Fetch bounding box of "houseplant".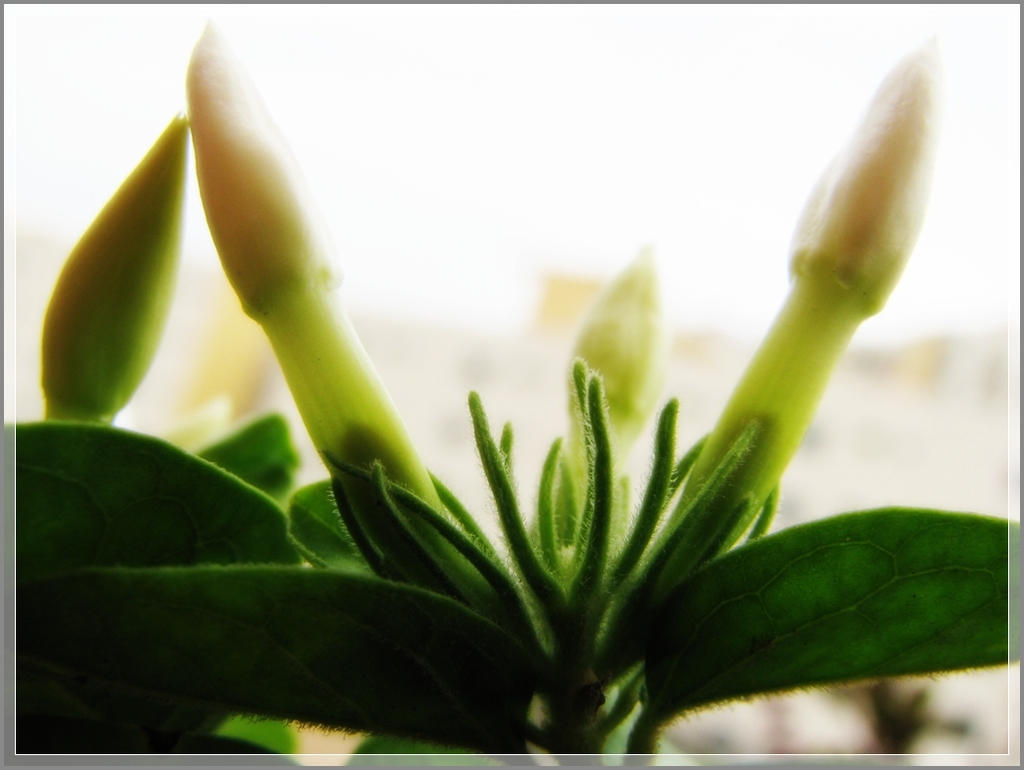
Bbox: <bbox>0, 11, 1023, 769</bbox>.
